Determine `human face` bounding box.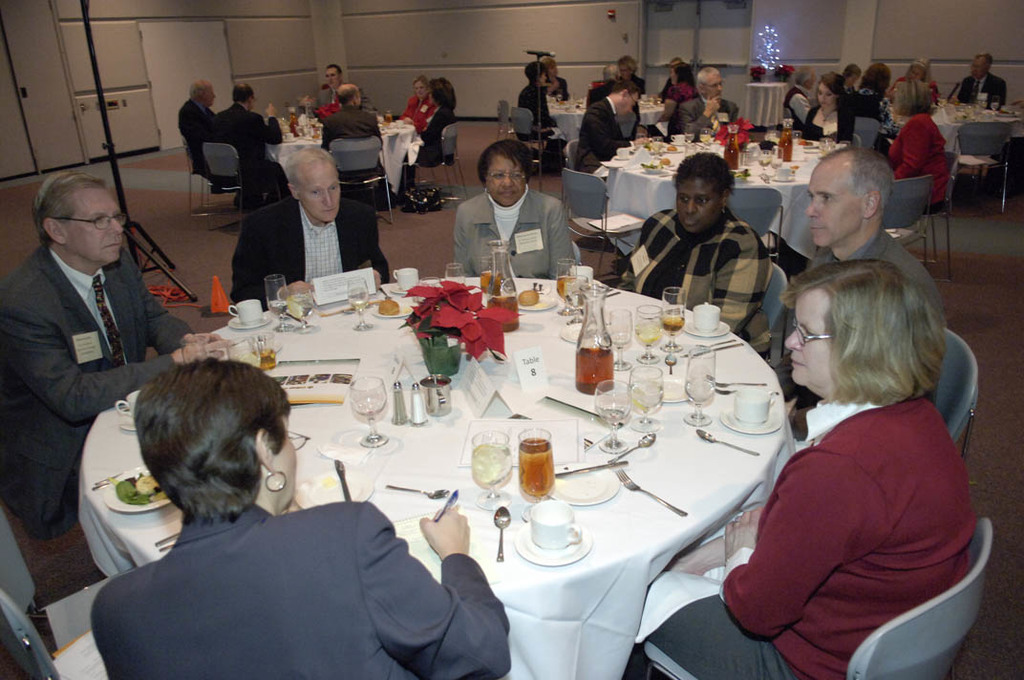
Determined: bbox=(71, 194, 124, 263).
